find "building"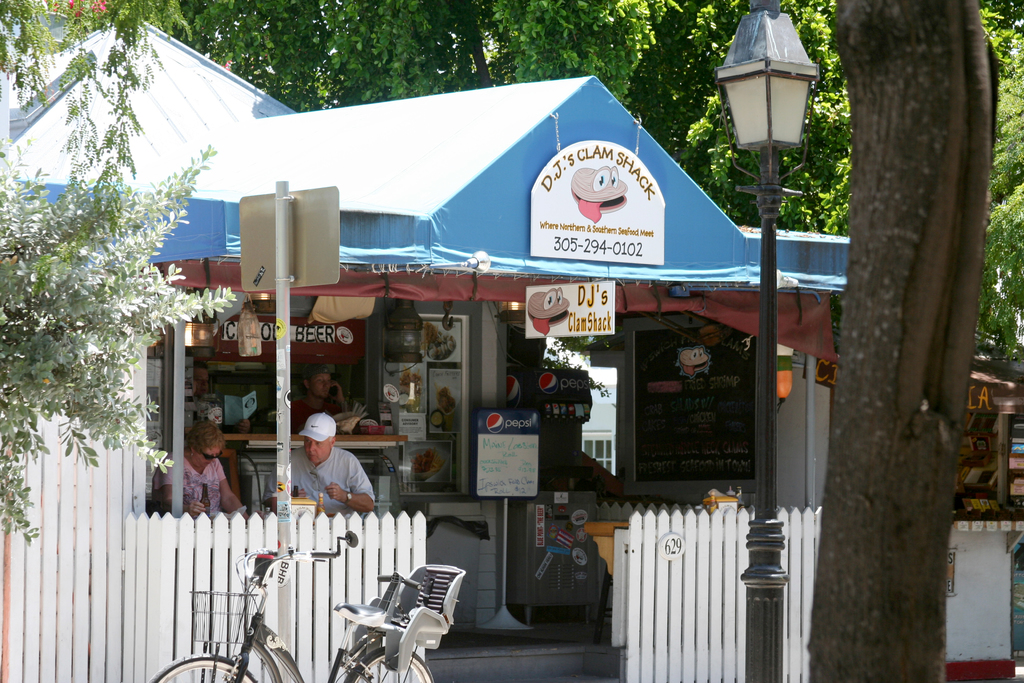
0/5/856/682
